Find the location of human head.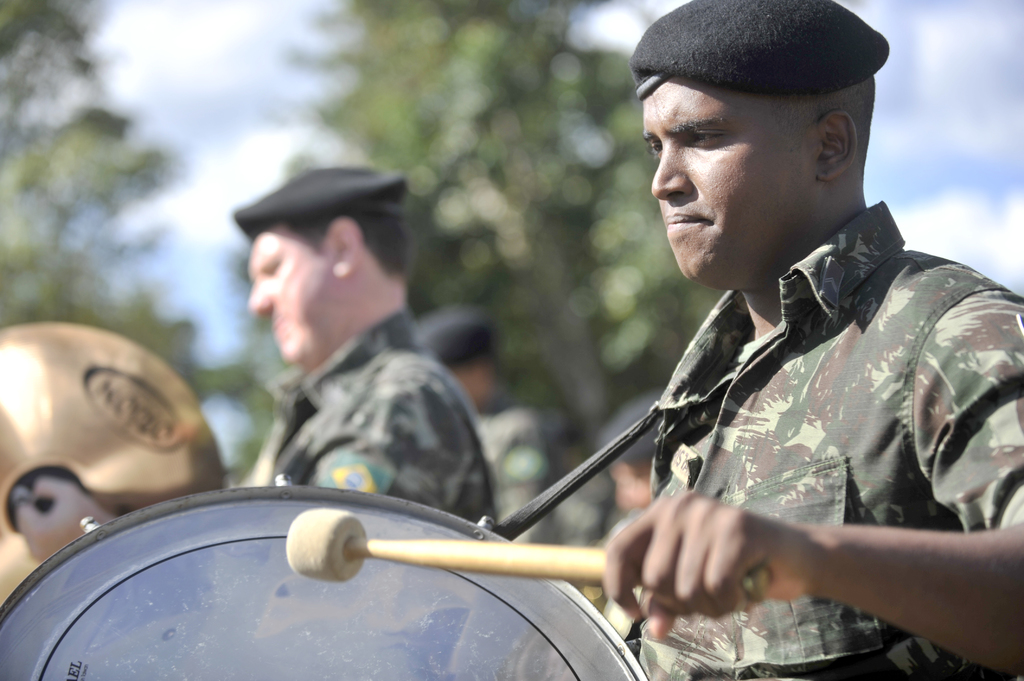
Location: BBox(403, 307, 495, 410).
